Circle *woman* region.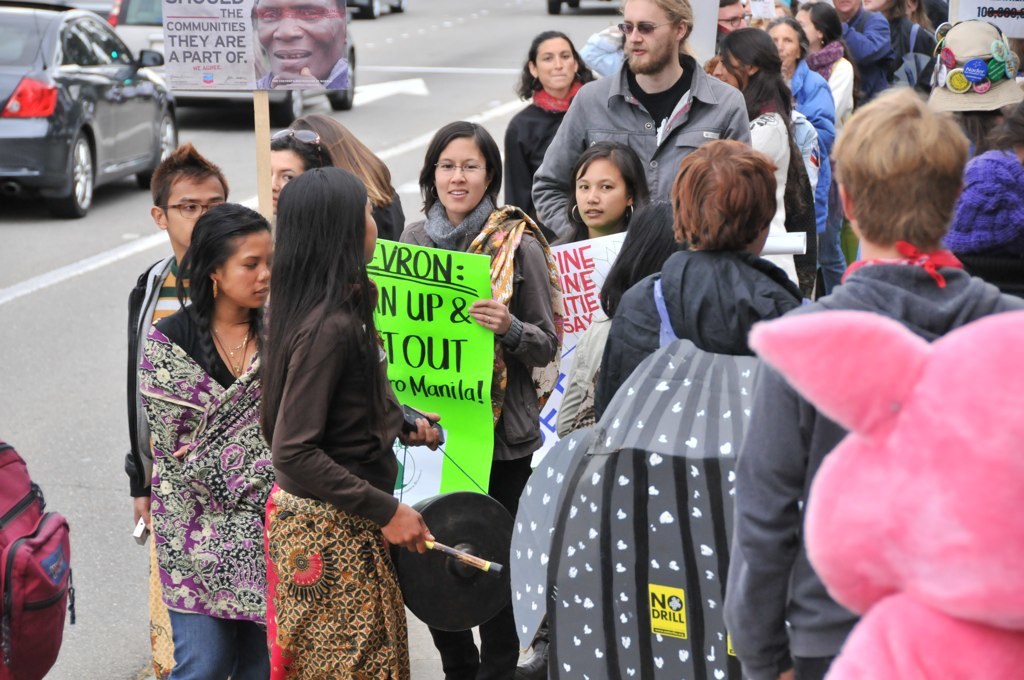
Region: [259,167,444,679].
